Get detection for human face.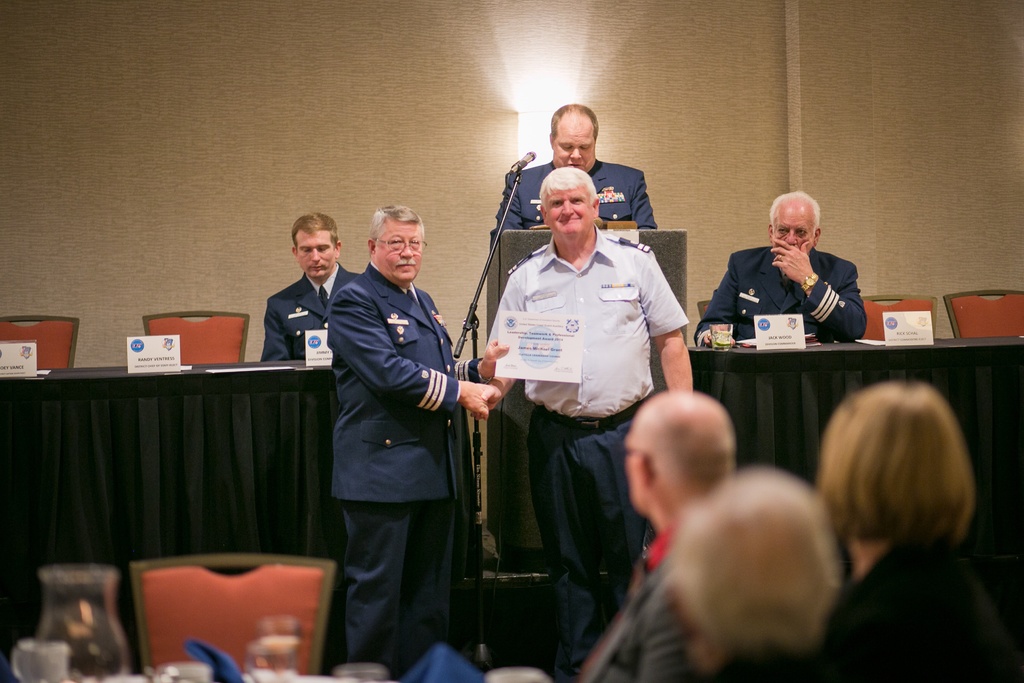
Detection: {"x1": 545, "y1": 188, "x2": 595, "y2": 237}.
